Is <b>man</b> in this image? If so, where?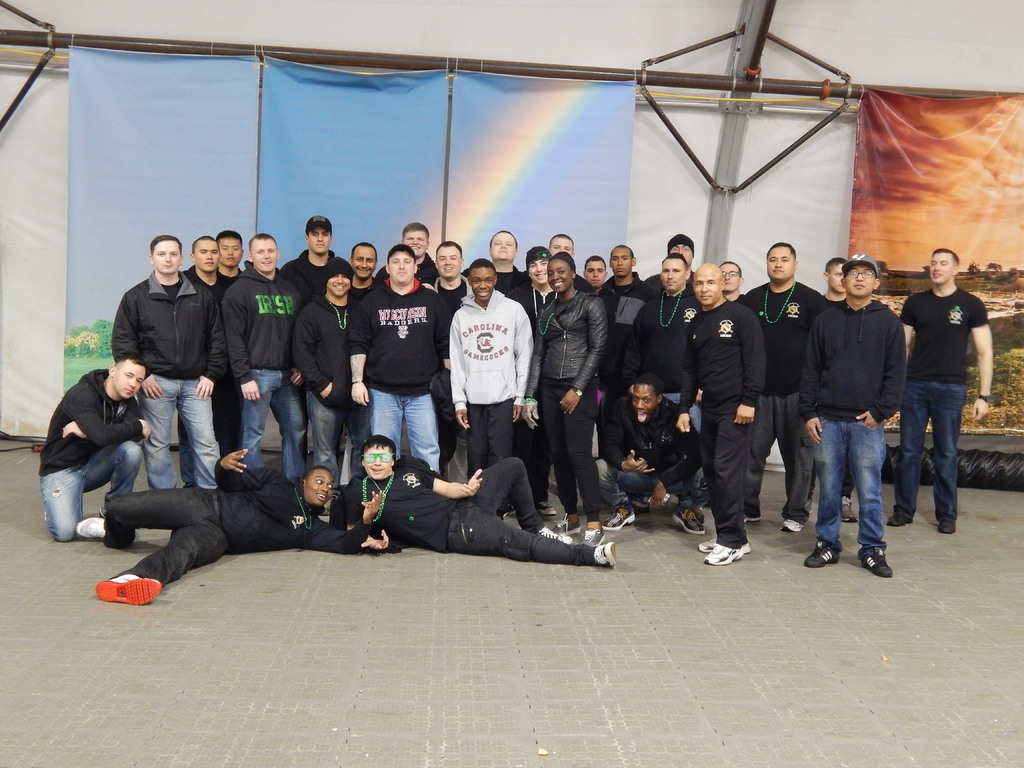
Yes, at 274/209/349/369.
